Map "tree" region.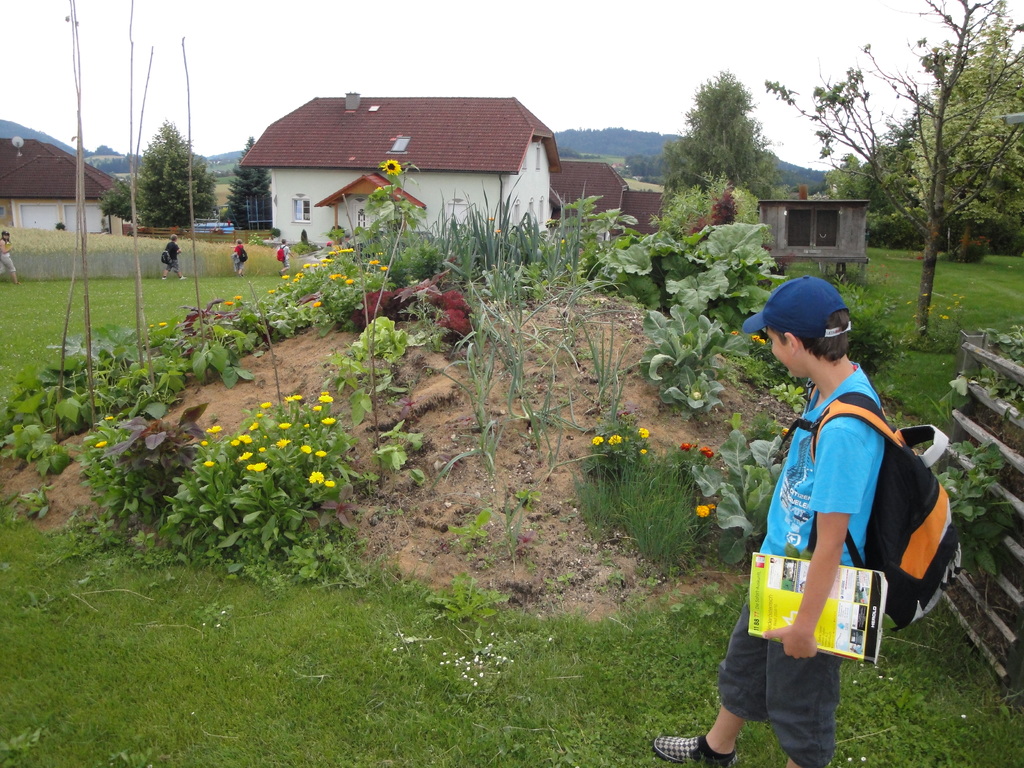
Mapped to [664, 64, 792, 234].
